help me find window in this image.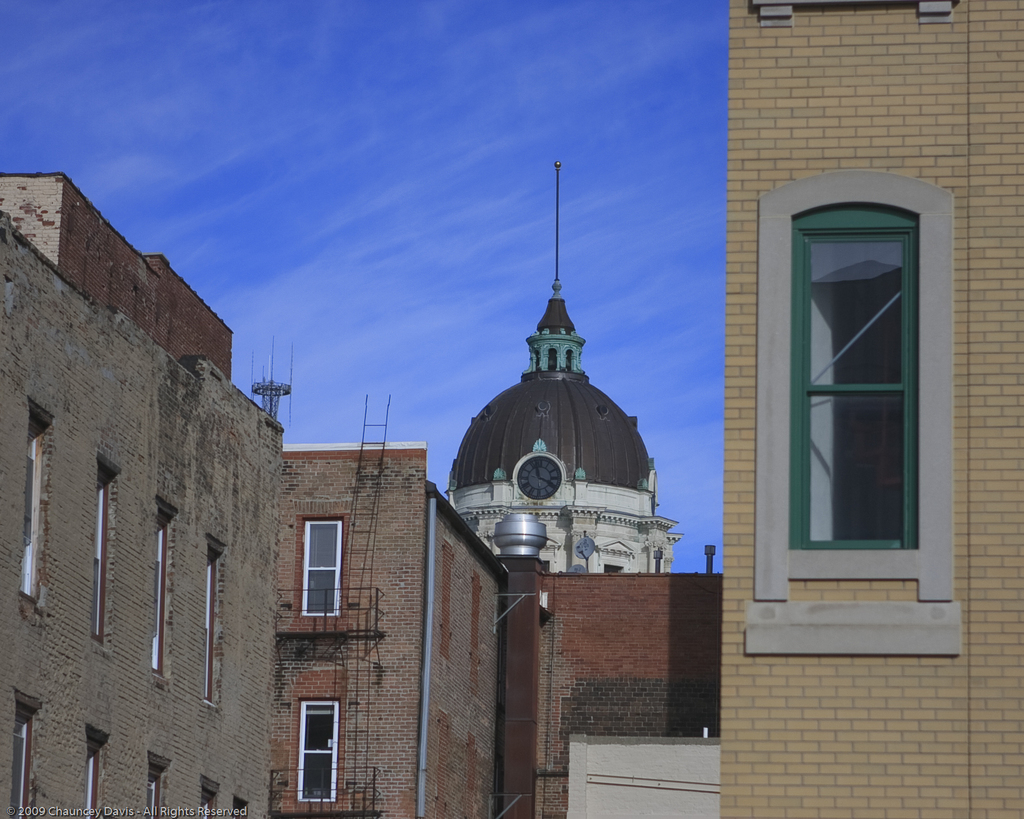
Found it: (x1=748, y1=173, x2=931, y2=646).
